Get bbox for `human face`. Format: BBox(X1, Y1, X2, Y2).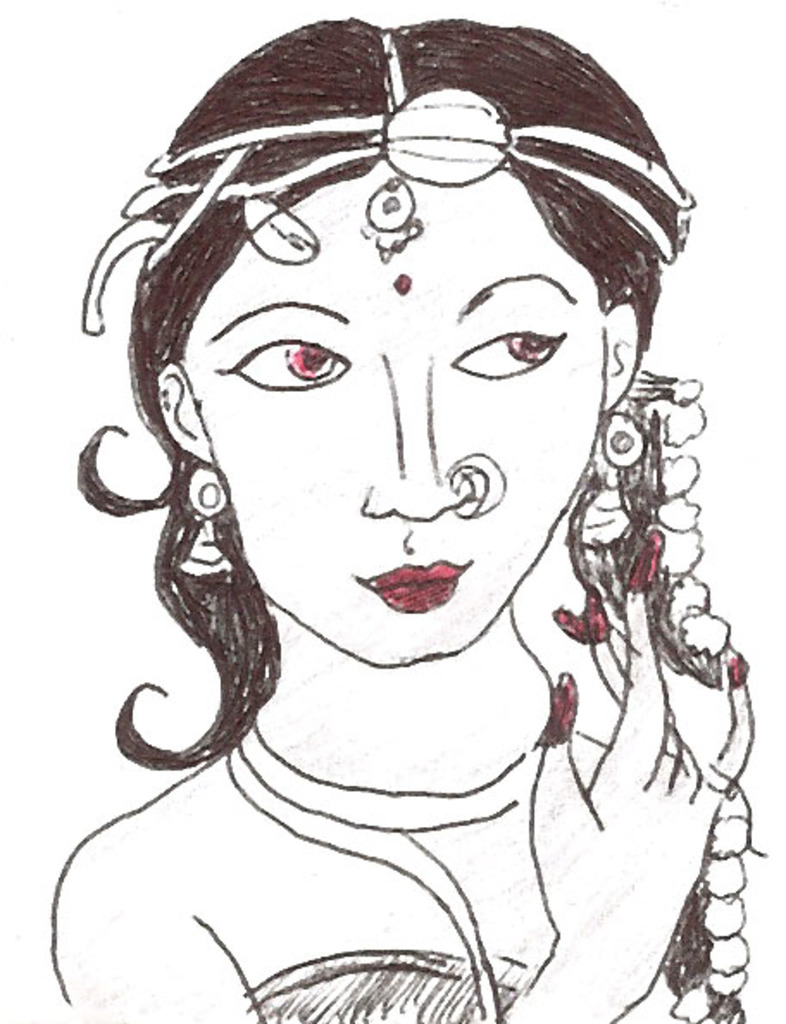
BBox(179, 160, 602, 664).
